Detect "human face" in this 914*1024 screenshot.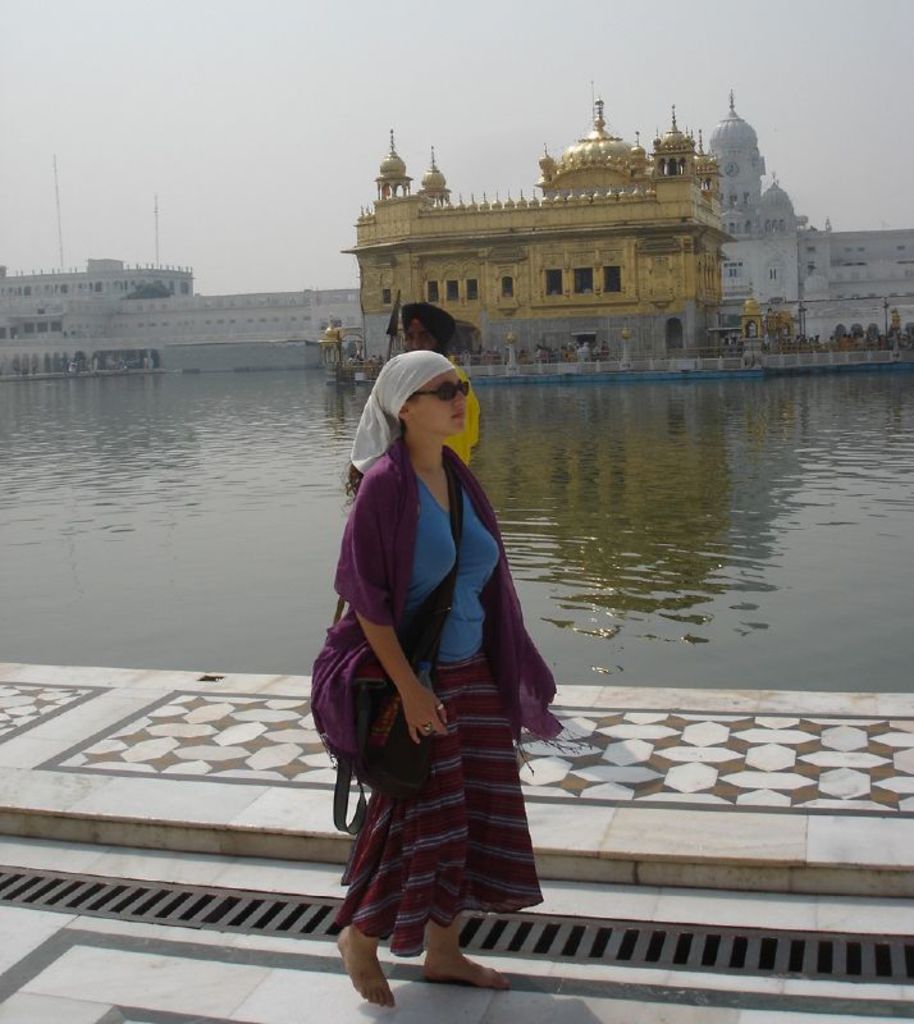
Detection: box(412, 371, 466, 438).
